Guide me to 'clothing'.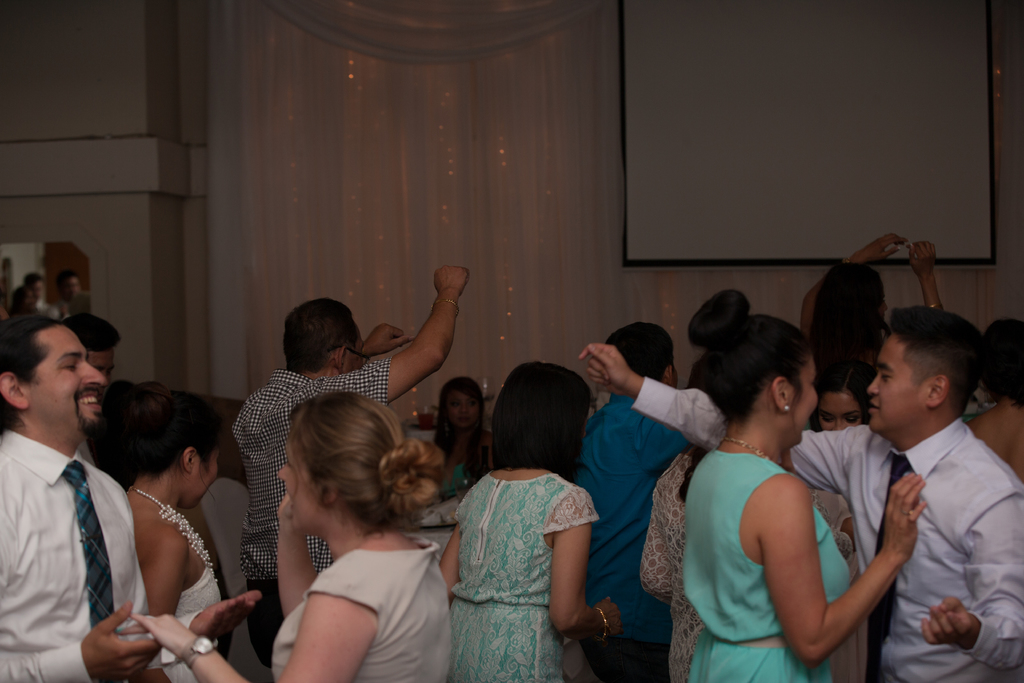
Guidance: (x1=625, y1=369, x2=1023, y2=682).
